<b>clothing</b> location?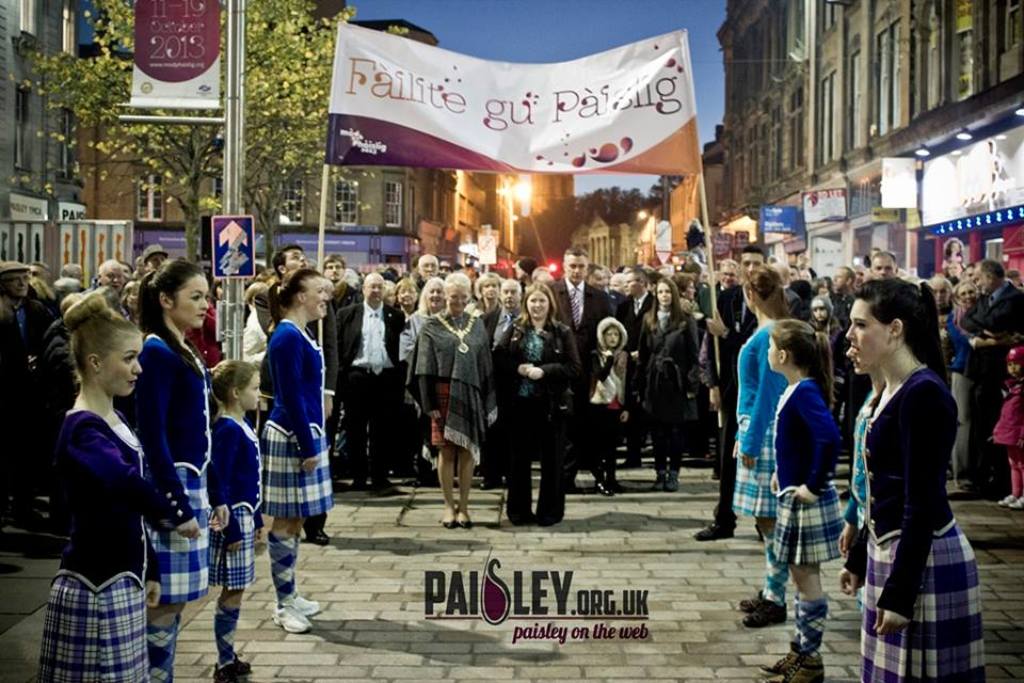
x1=633, y1=307, x2=701, y2=443
